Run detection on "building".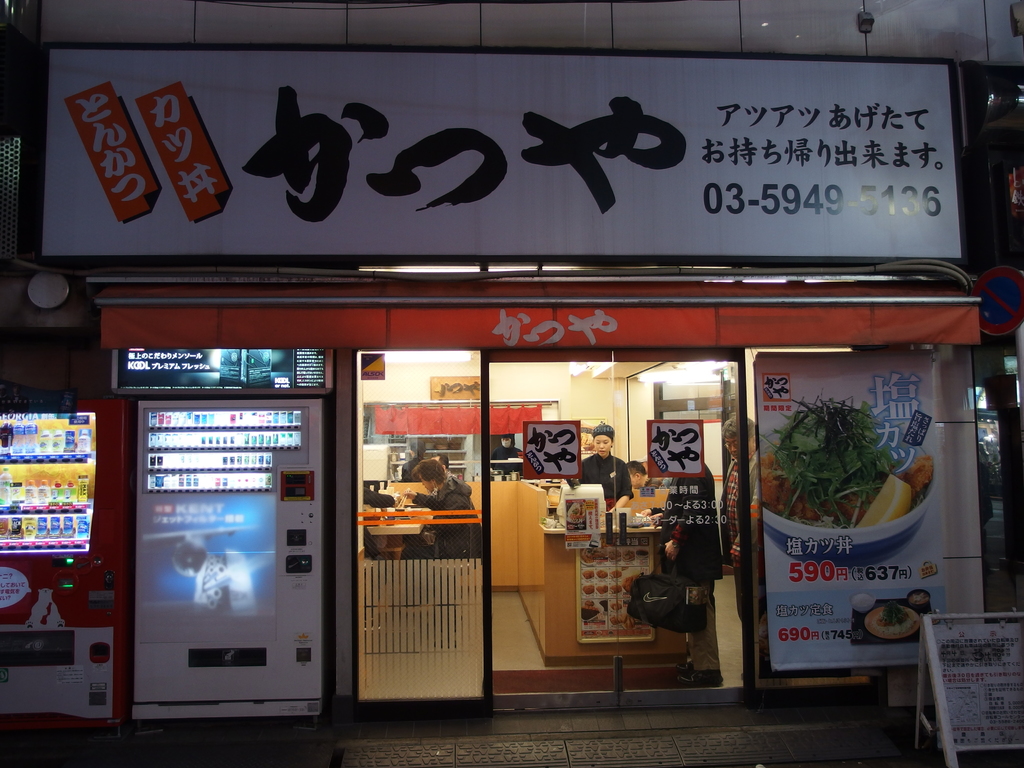
Result: (x1=0, y1=0, x2=1023, y2=733).
